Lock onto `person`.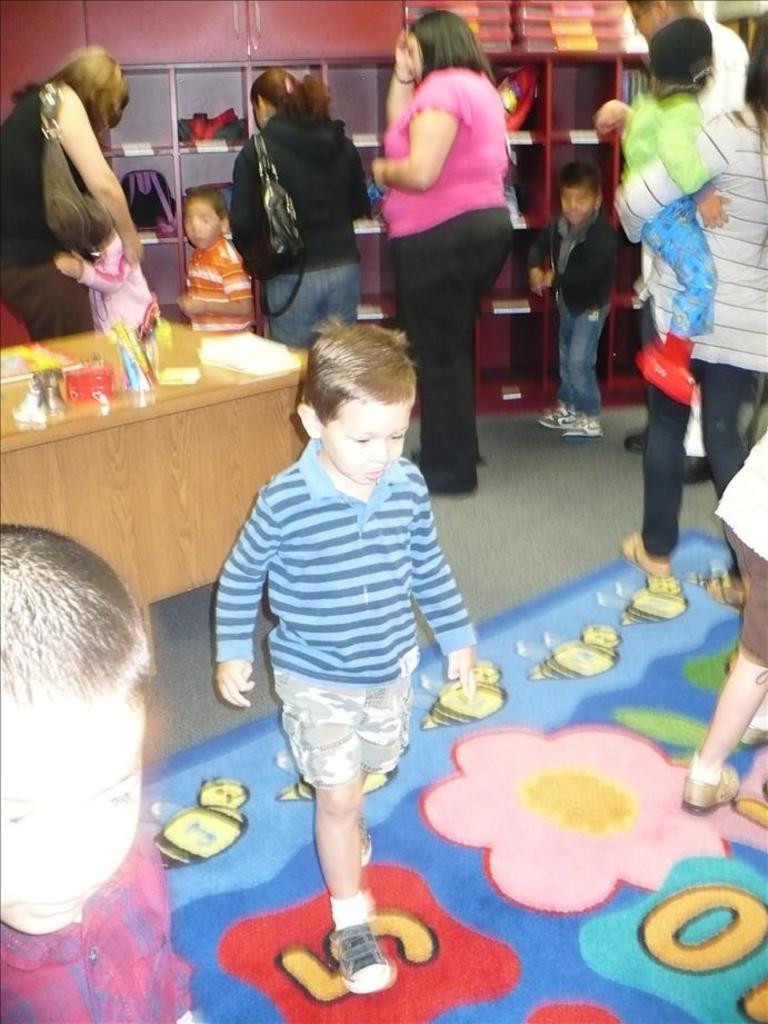
Locked: Rect(56, 200, 173, 342).
